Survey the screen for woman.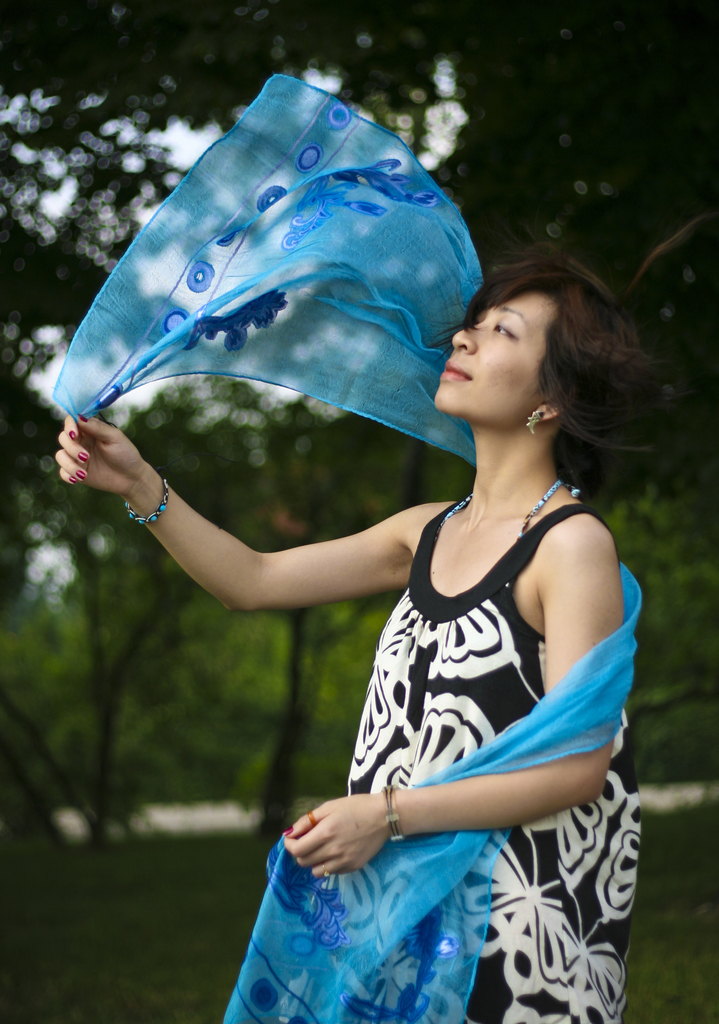
Survey found: bbox=(57, 244, 645, 1023).
